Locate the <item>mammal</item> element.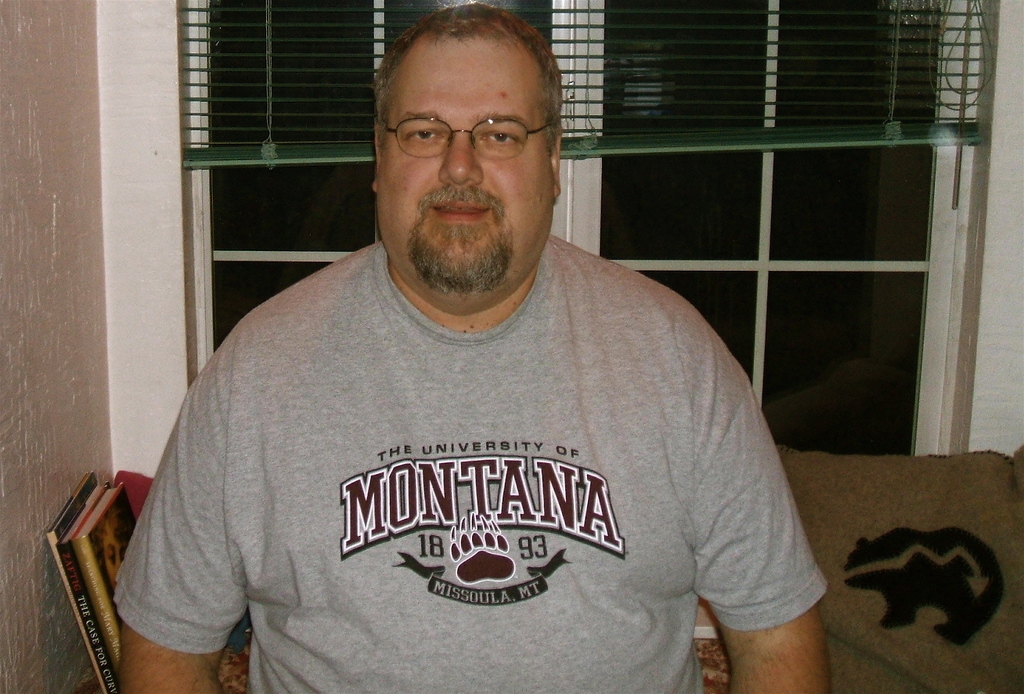
Element bbox: Rect(96, 79, 849, 693).
